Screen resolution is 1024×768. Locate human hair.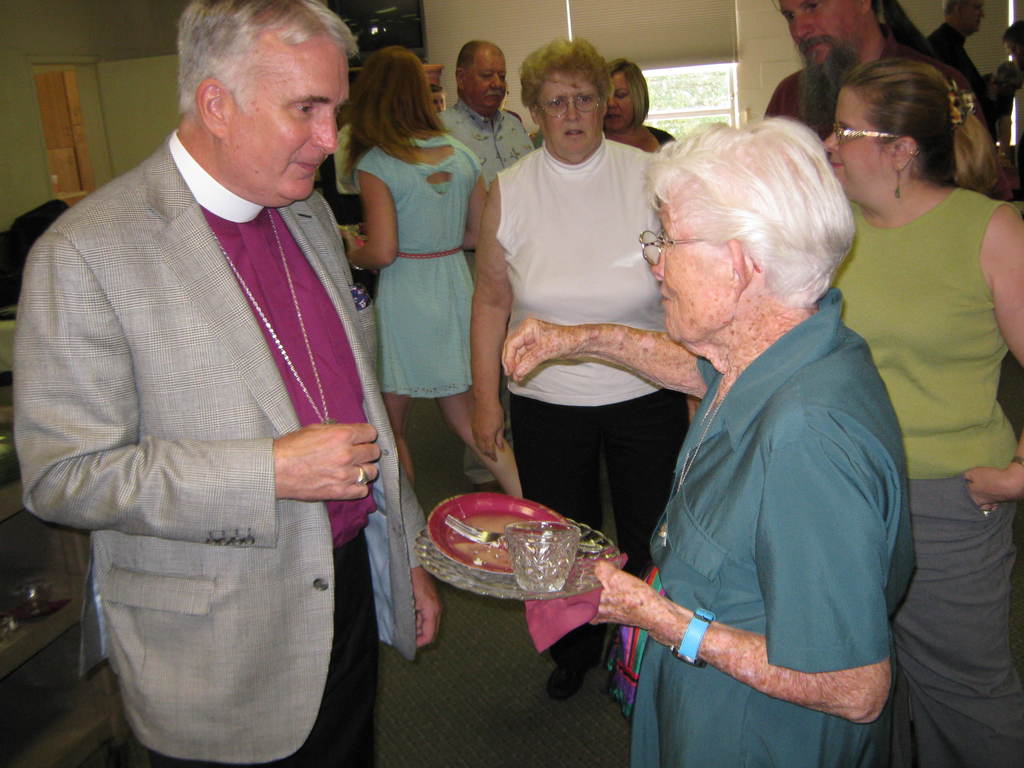
box(519, 36, 614, 111).
